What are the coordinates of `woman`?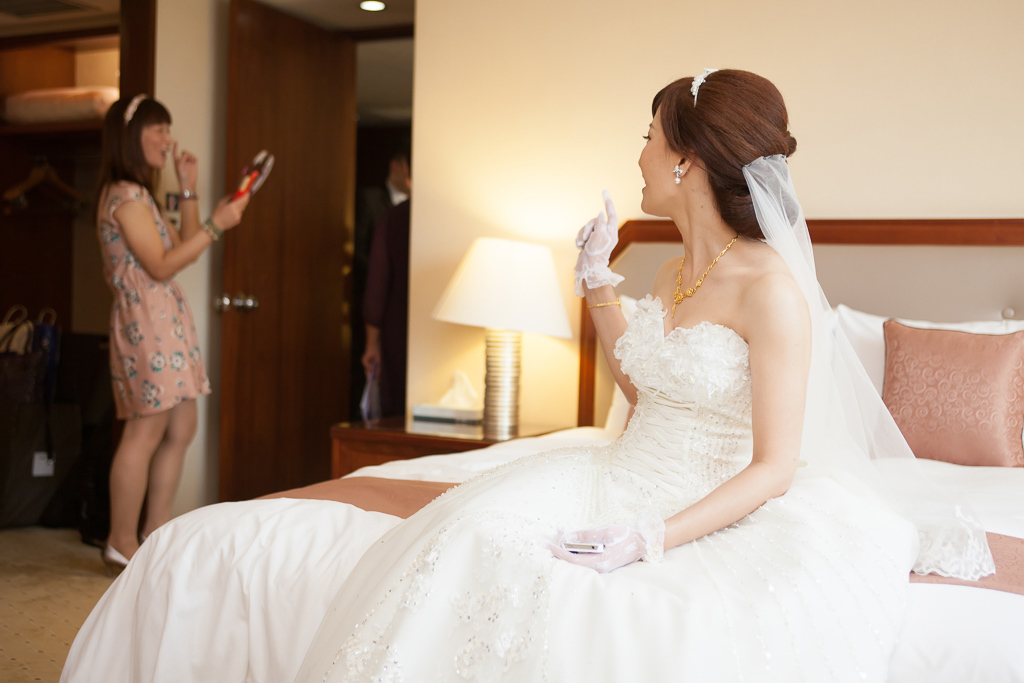
crop(294, 70, 997, 682).
